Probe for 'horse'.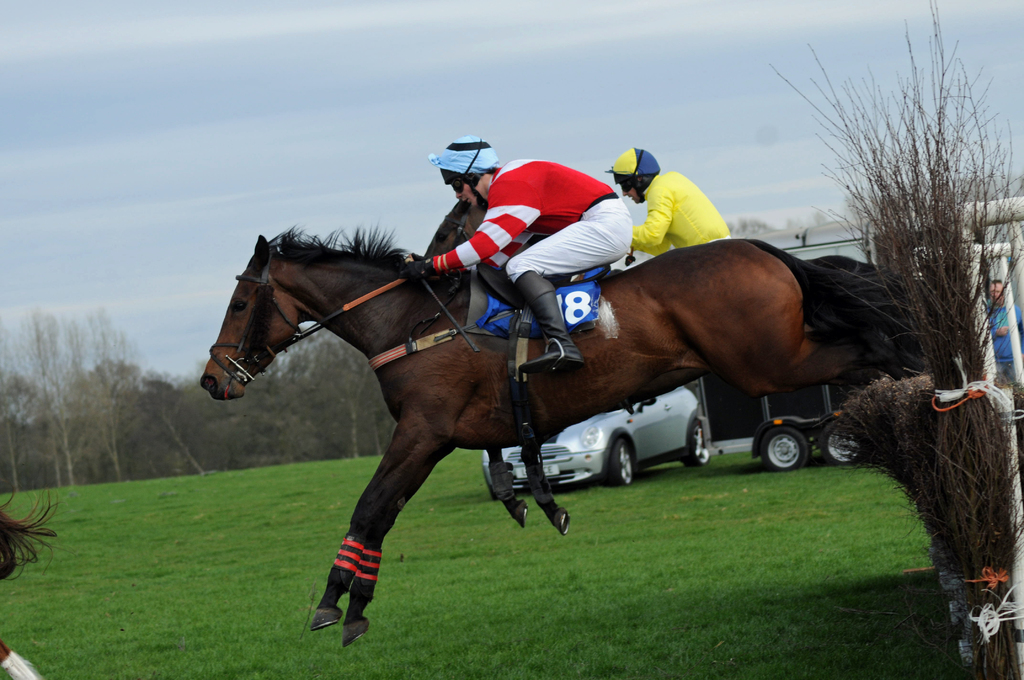
Probe result: select_region(198, 227, 930, 656).
